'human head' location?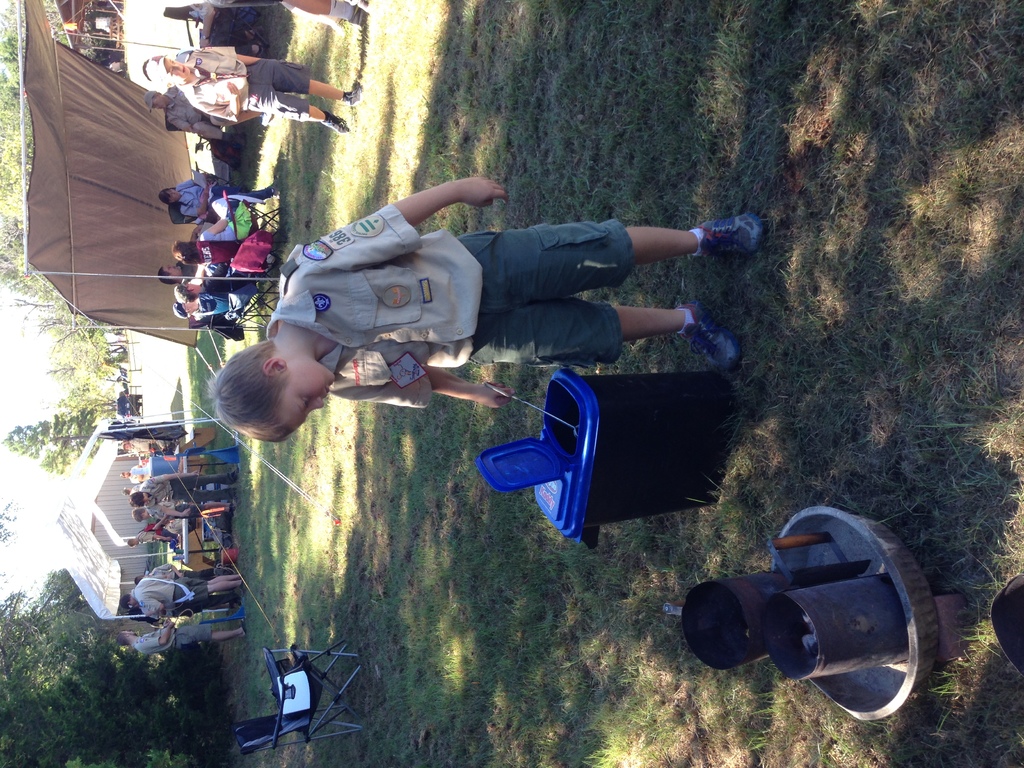
select_region(174, 275, 200, 302)
